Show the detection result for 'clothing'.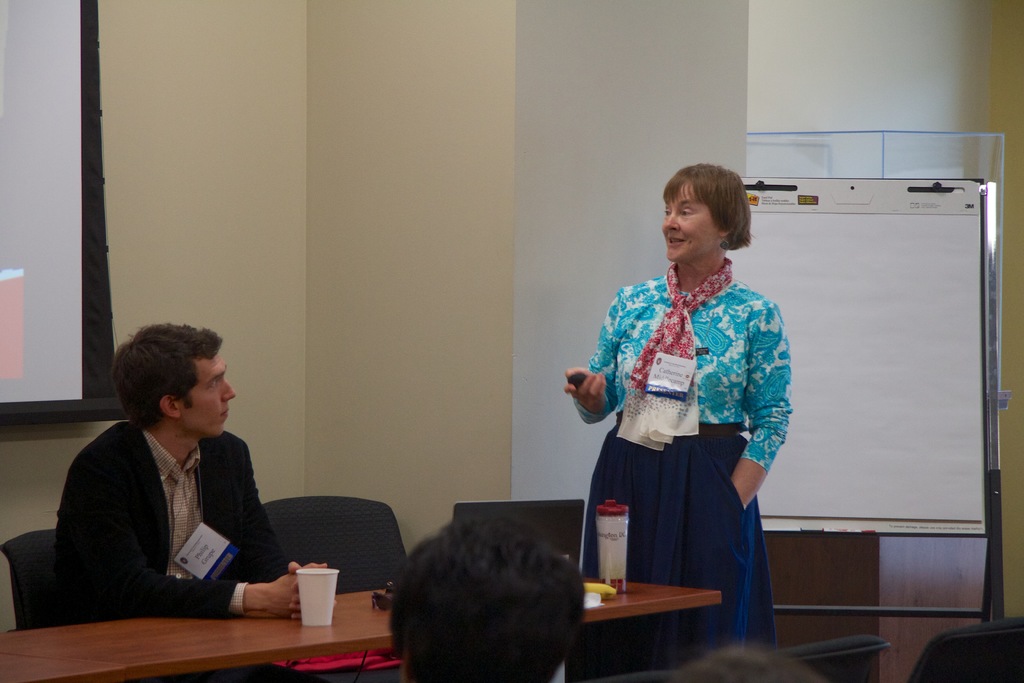
568 273 794 475.
